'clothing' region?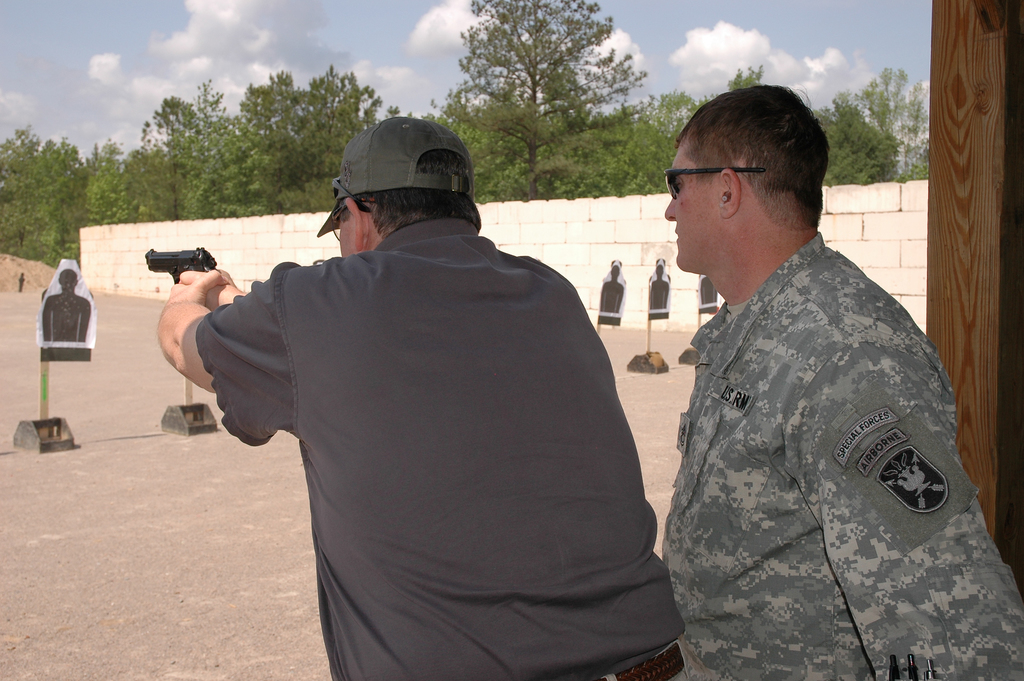
{"left": 227, "top": 176, "right": 664, "bottom": 680}
